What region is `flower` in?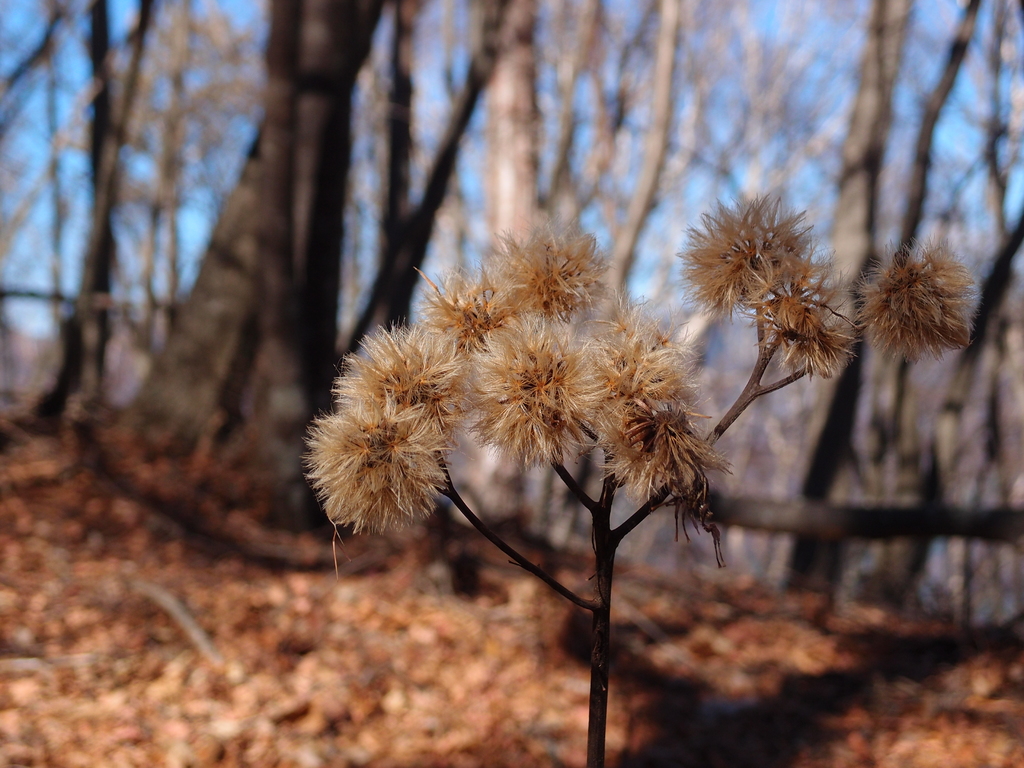
x1=327 y1=323 x2=475 y2=454.
